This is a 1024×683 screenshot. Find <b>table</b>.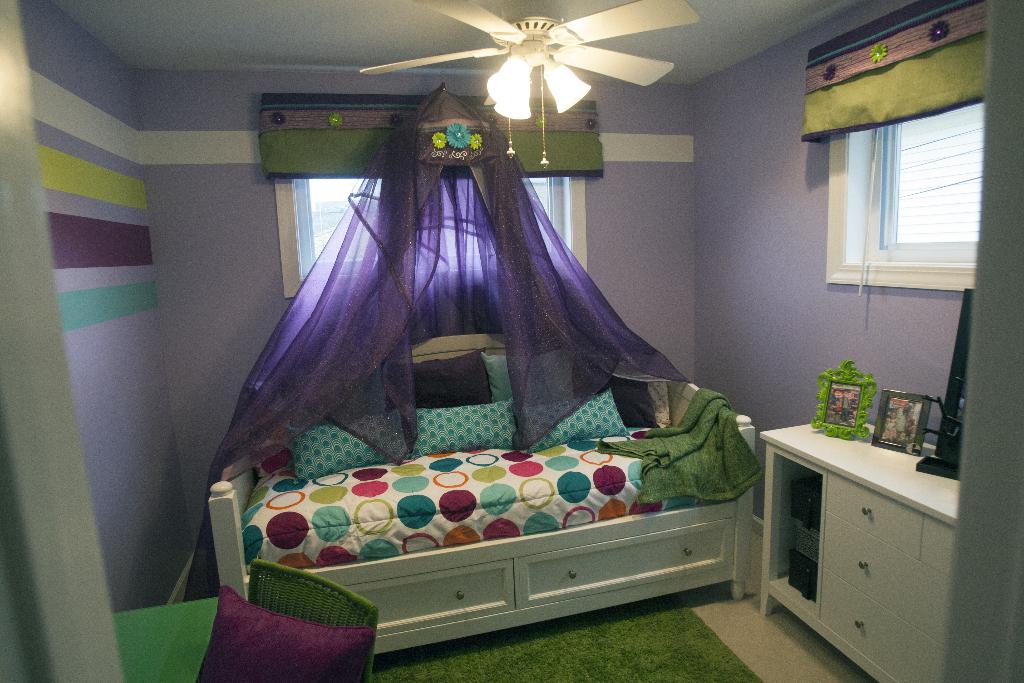
Bounding box: x1=757 y1=416 x2=963 y2=682.
